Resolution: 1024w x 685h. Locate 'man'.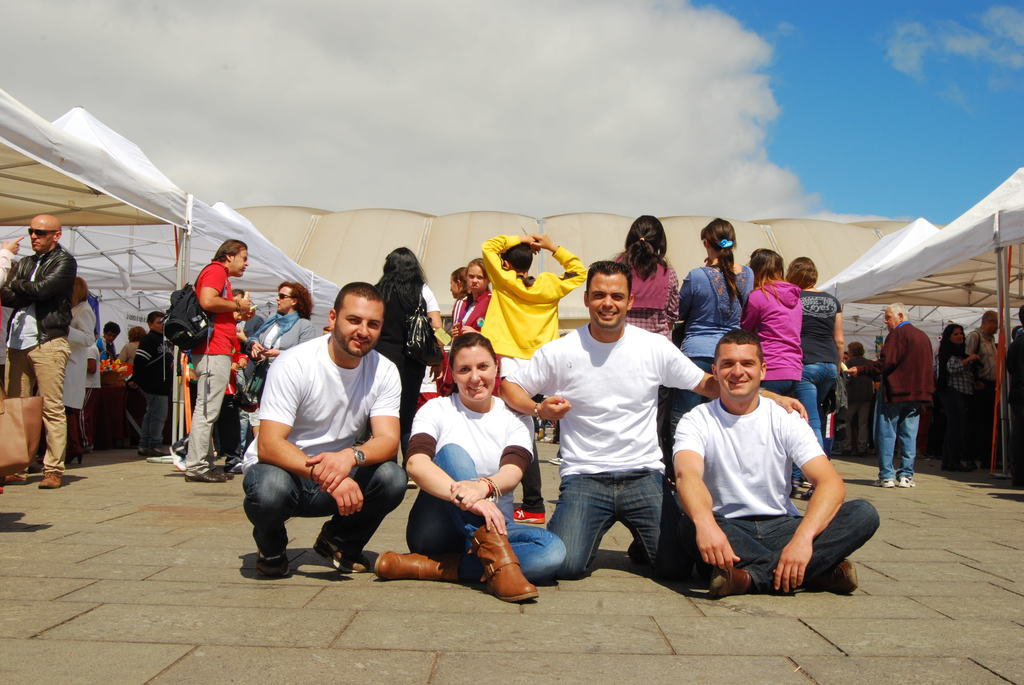
(849, 307, 936, 485).
